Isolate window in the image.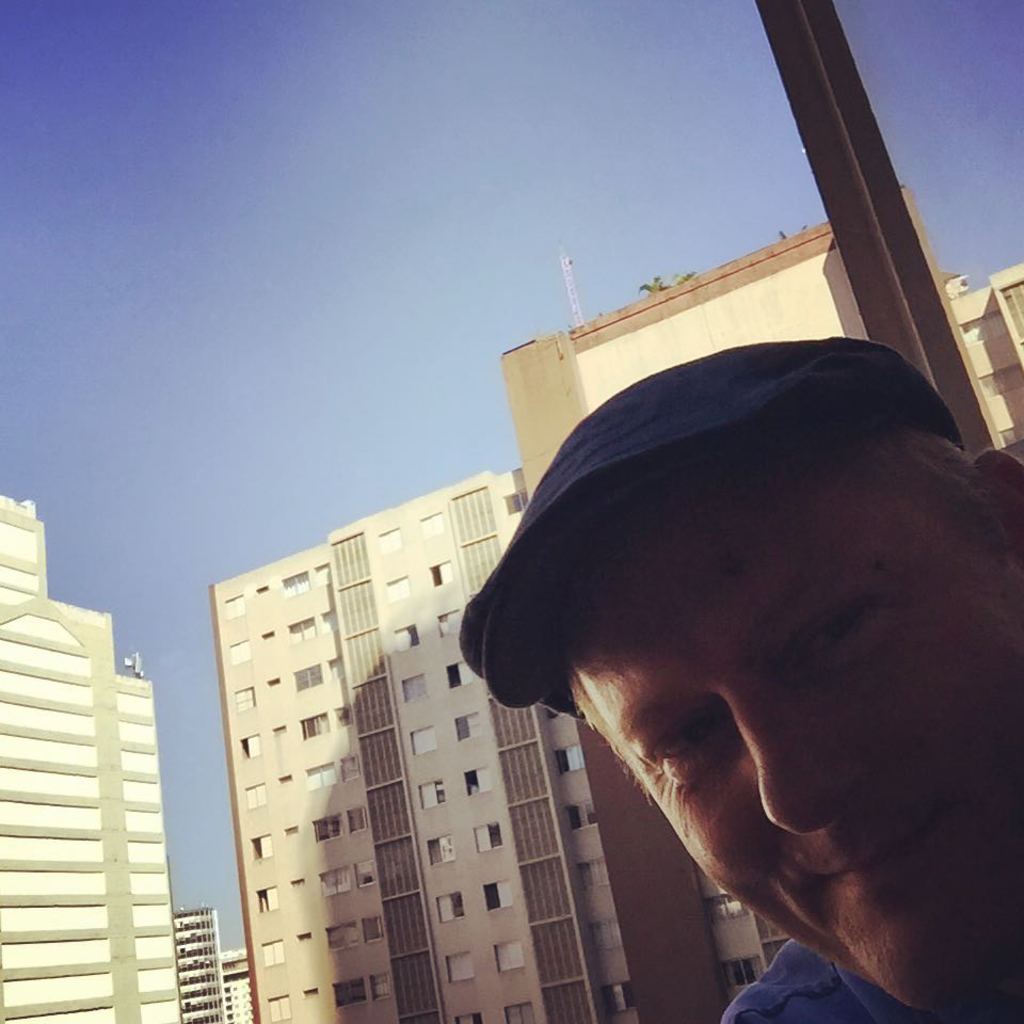
Isolated region: 246,831,273,868.
